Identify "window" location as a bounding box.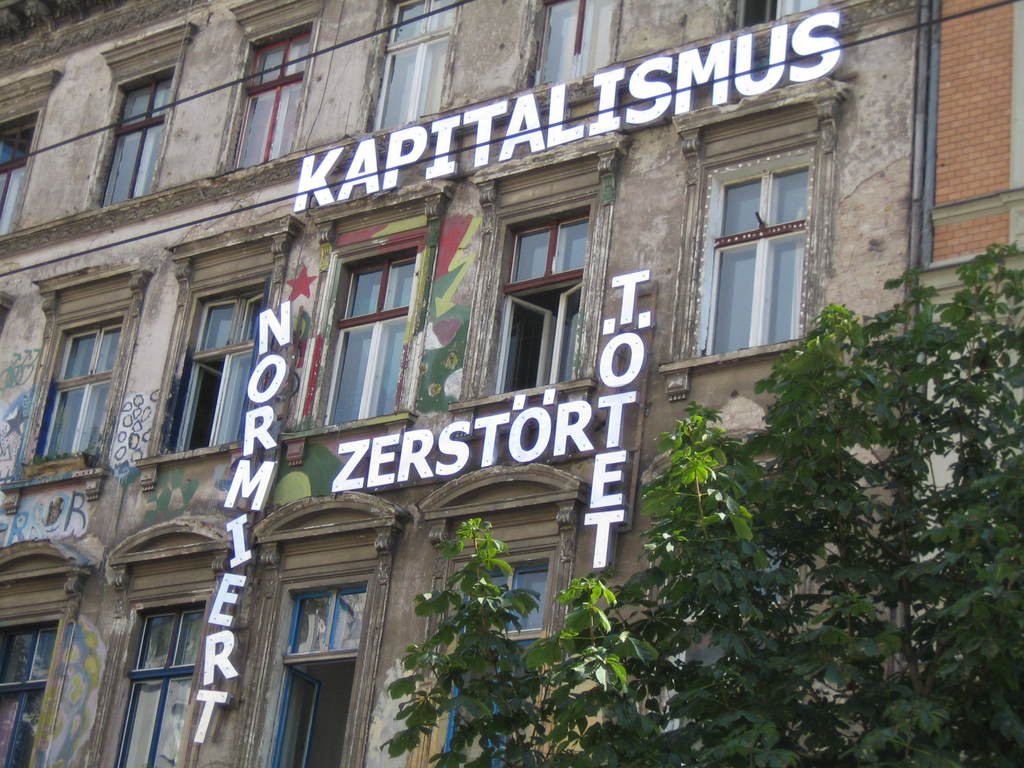
[x1=230, y1=26, x2=314, y2=172].
